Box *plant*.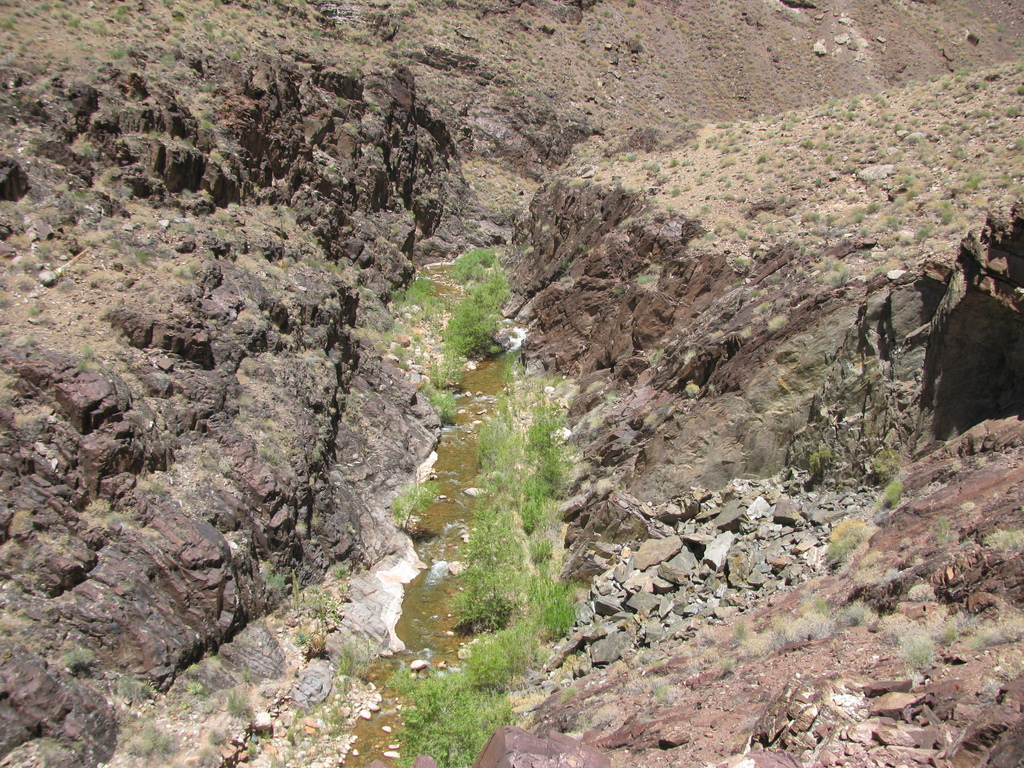
672,408,684,419.
